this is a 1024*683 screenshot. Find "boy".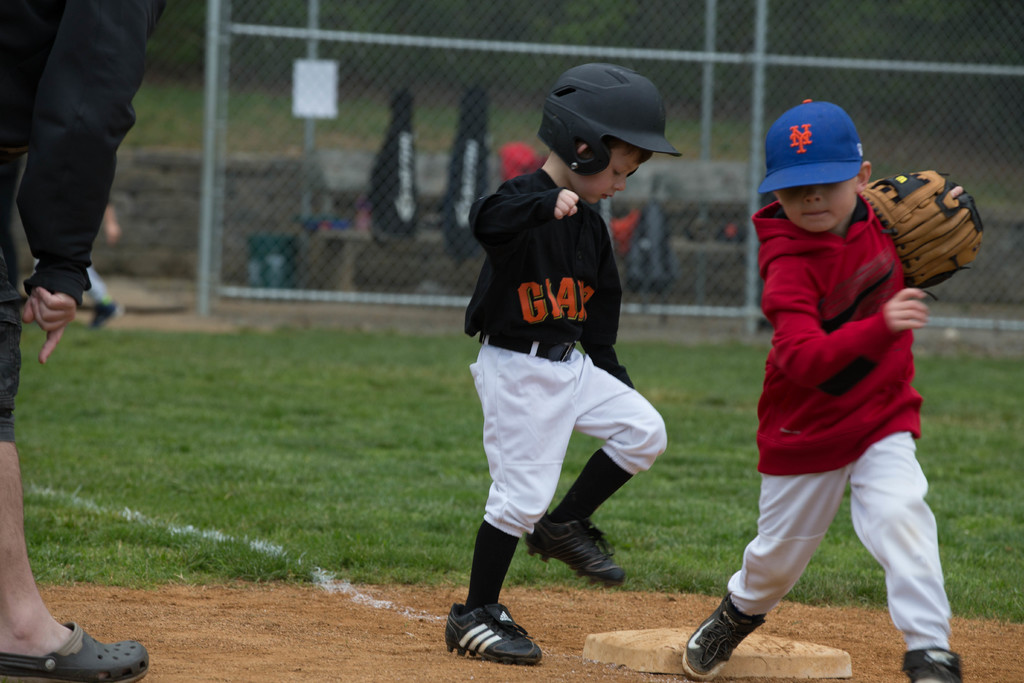
Bounding box: left=696, top=99, right=979, bottom=651.
